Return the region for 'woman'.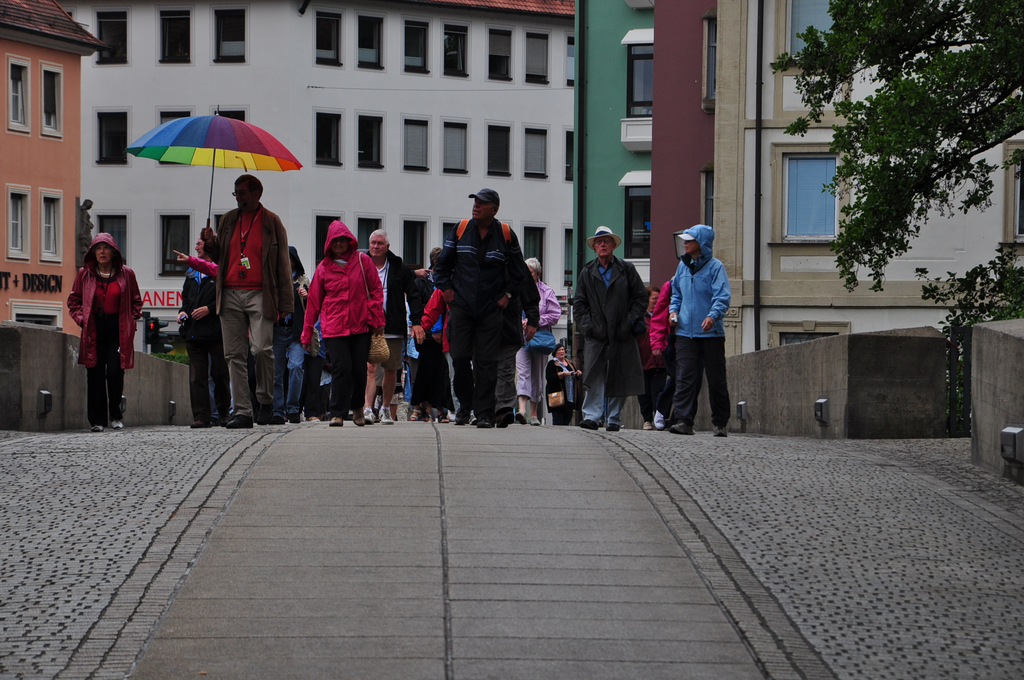
[634,286,669,430].
